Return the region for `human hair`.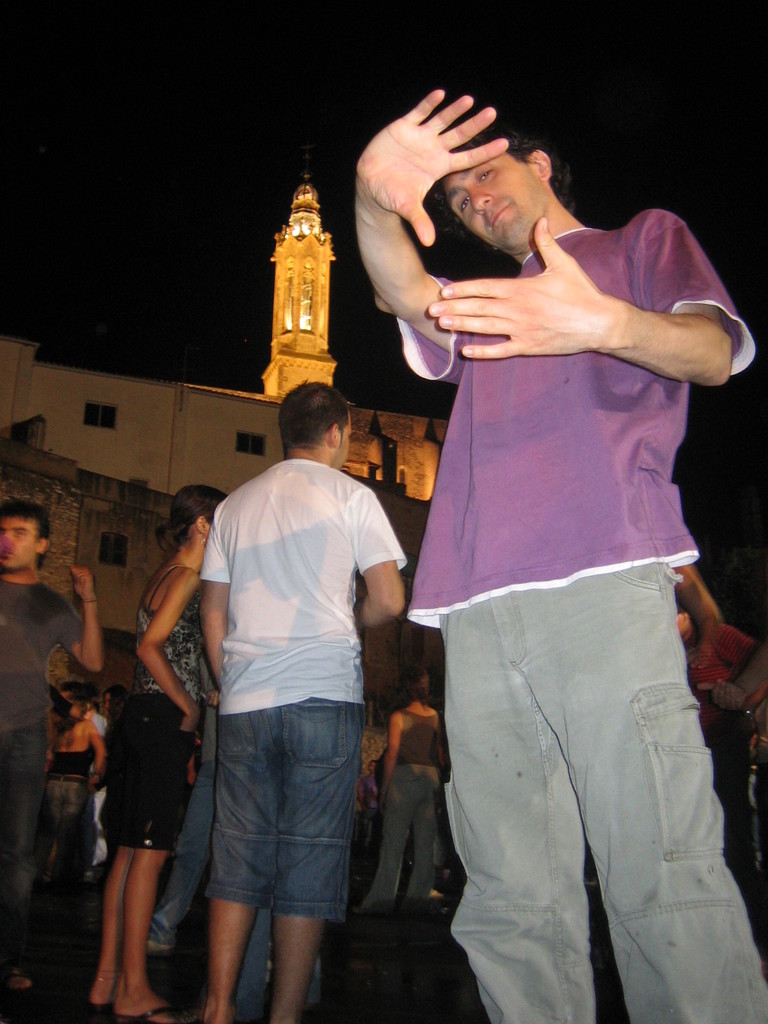
276, 379, 367, 451.
